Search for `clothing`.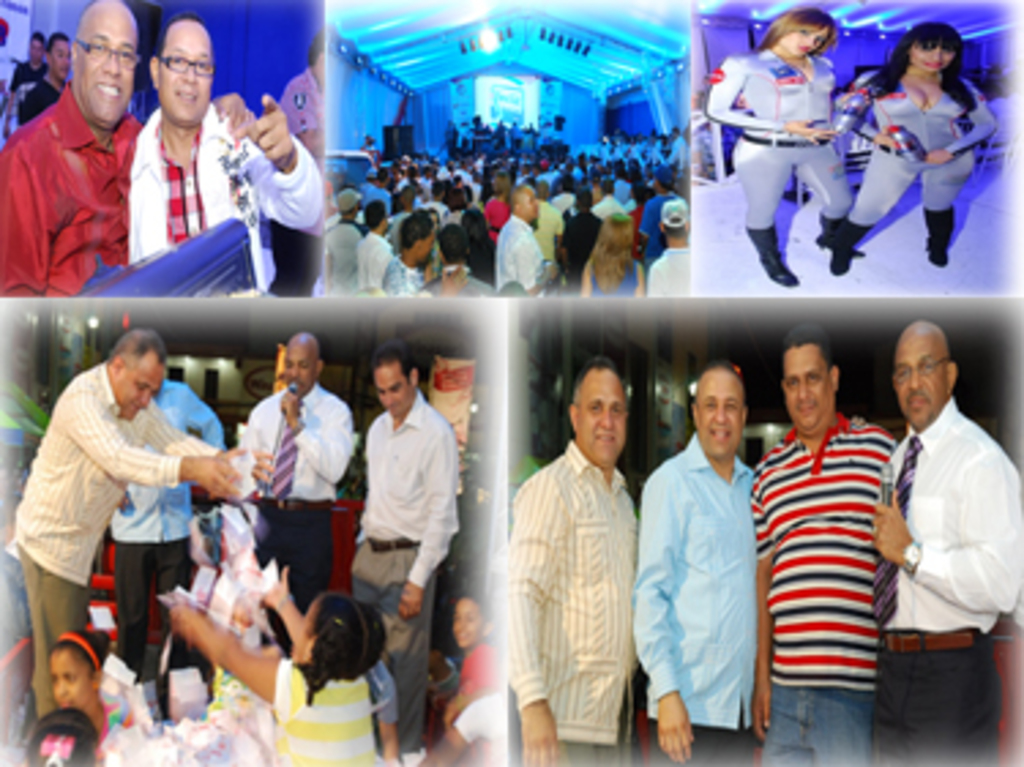
Found at bbox=[128, 93, 319, 295].
